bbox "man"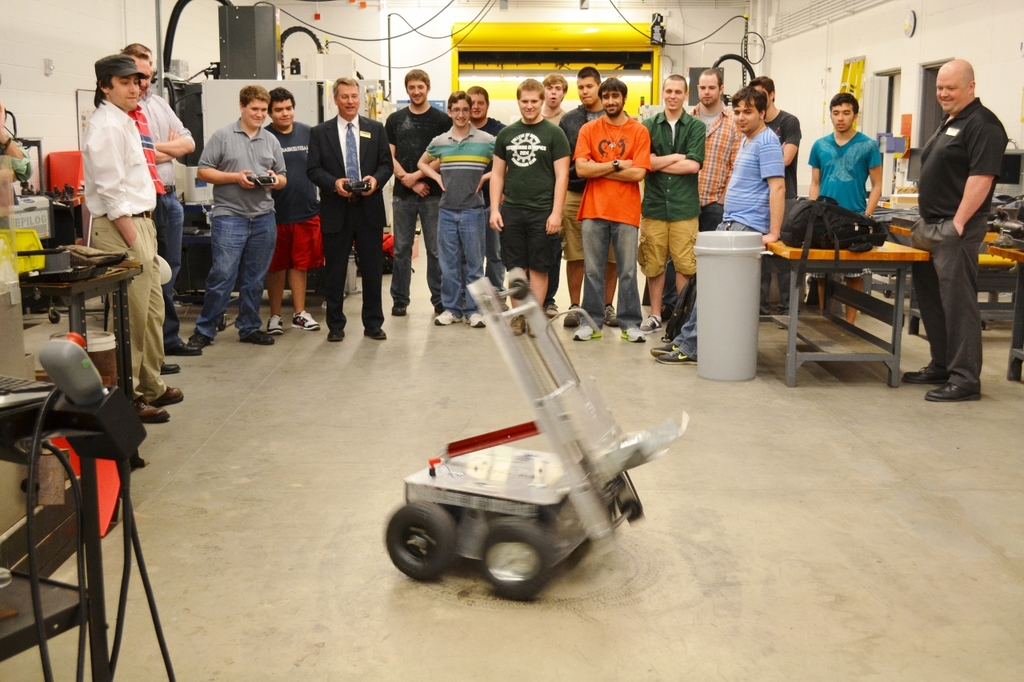
bbox(113, 52, 178, 377)
